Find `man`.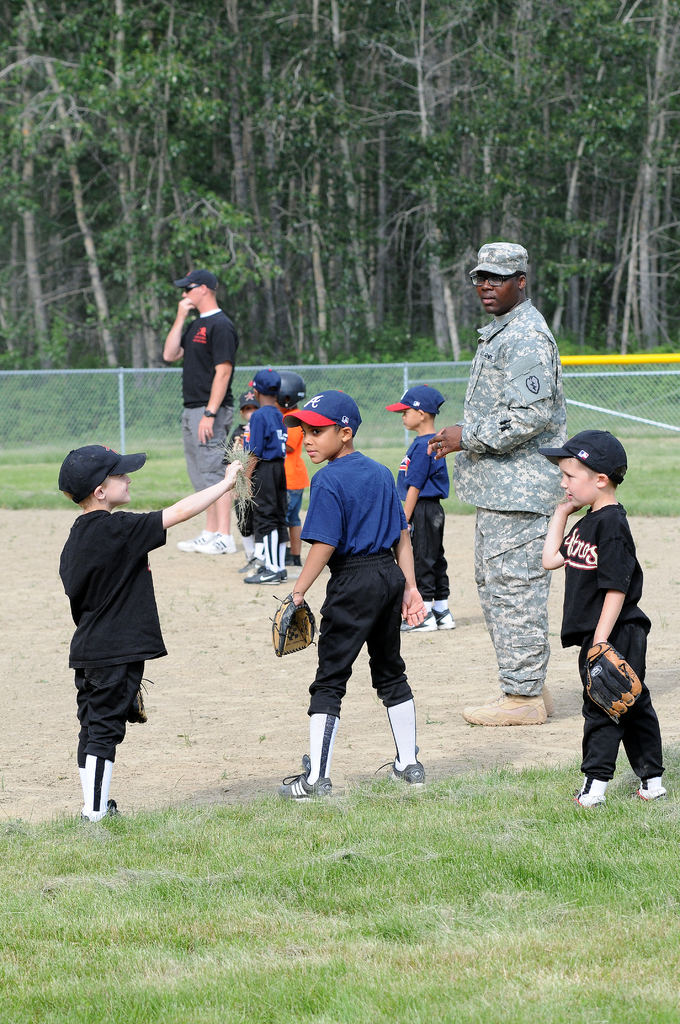
region(160, 268, 244, 557).
